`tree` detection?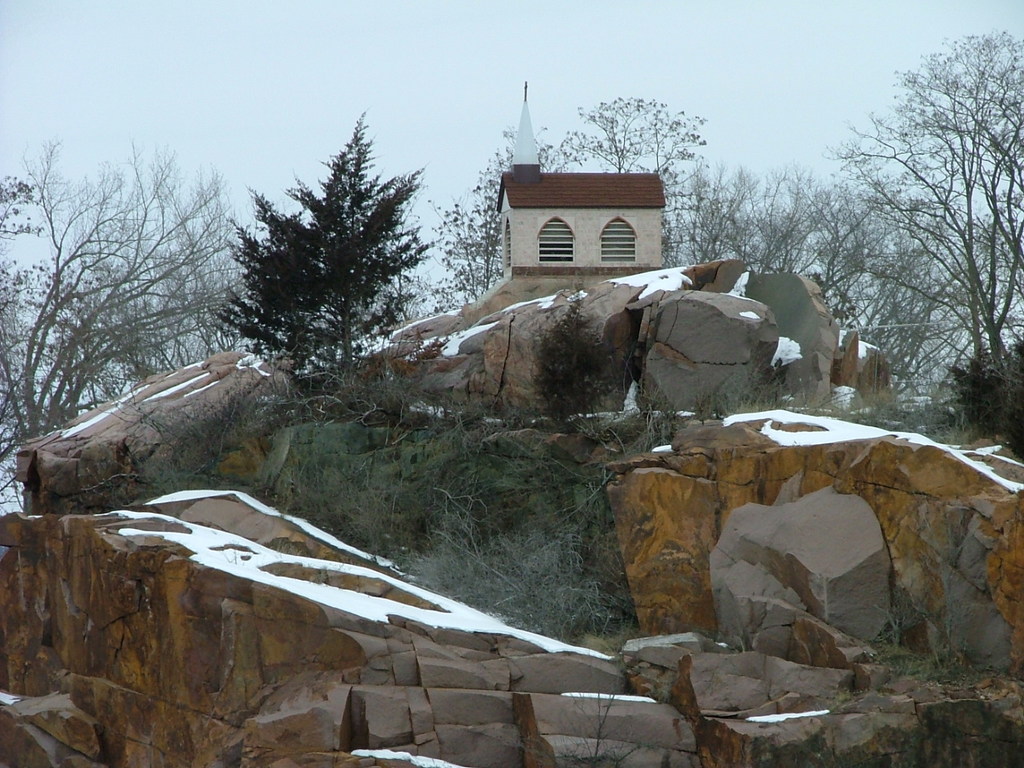
<box>842,21,1023,407</box>
